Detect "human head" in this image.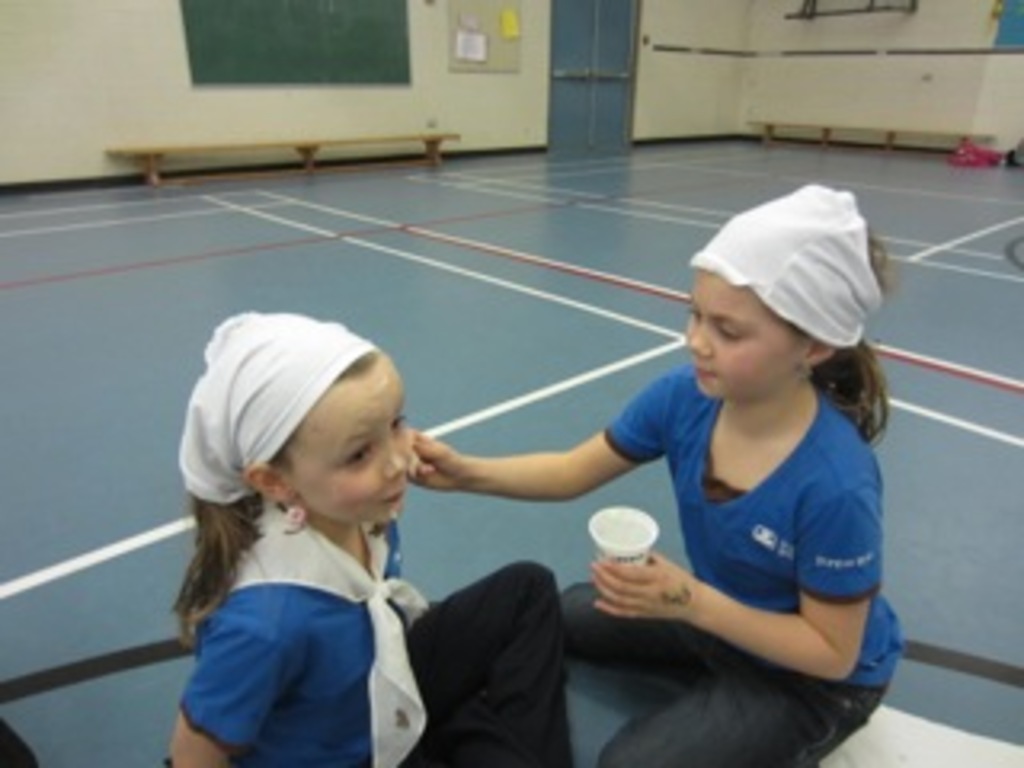
Detection: <bbox>218, 333, 432, 522</bbox>.
